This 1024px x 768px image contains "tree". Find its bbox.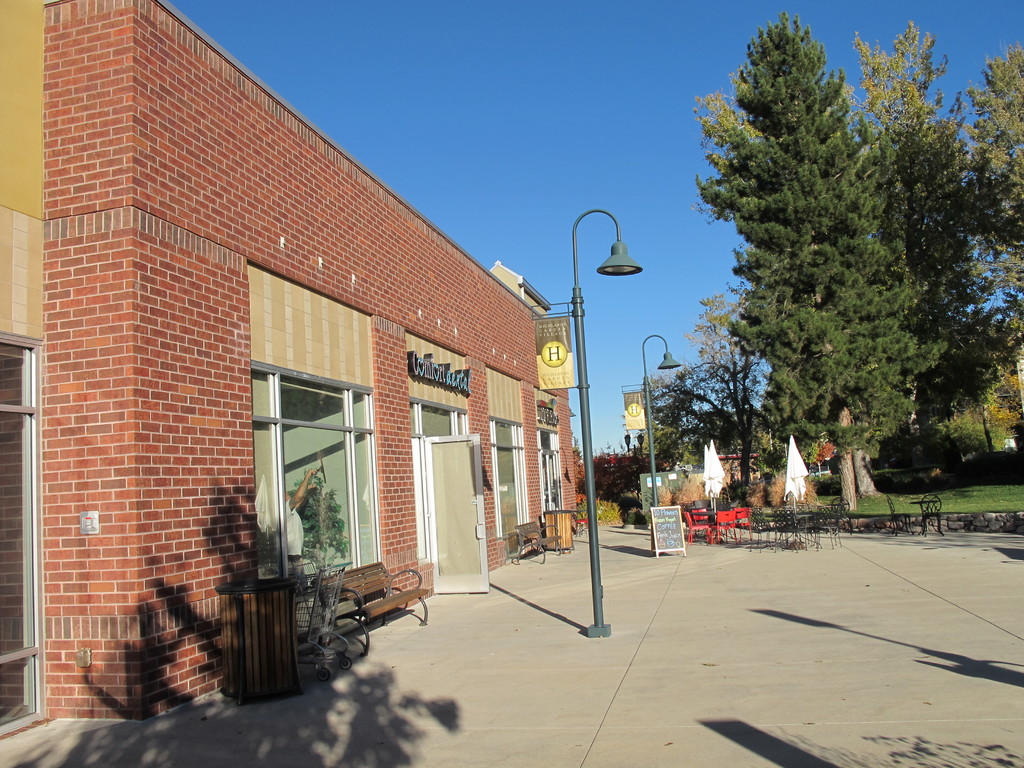
detection(705, 410, 783, 454).
